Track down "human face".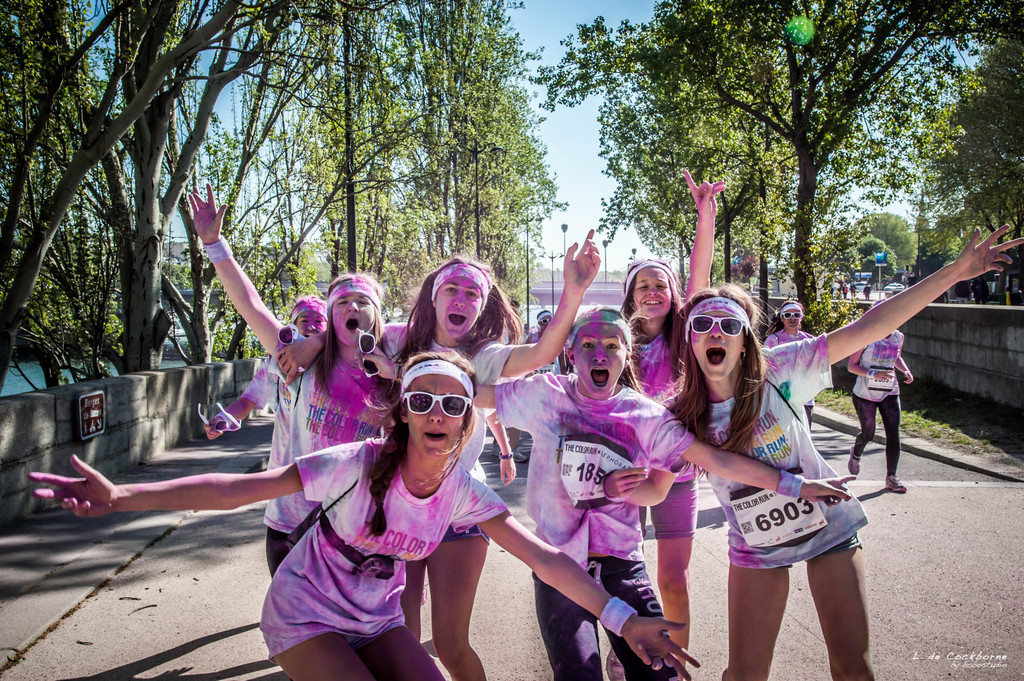
Tracked to rect(407, 377, 460, 456).
